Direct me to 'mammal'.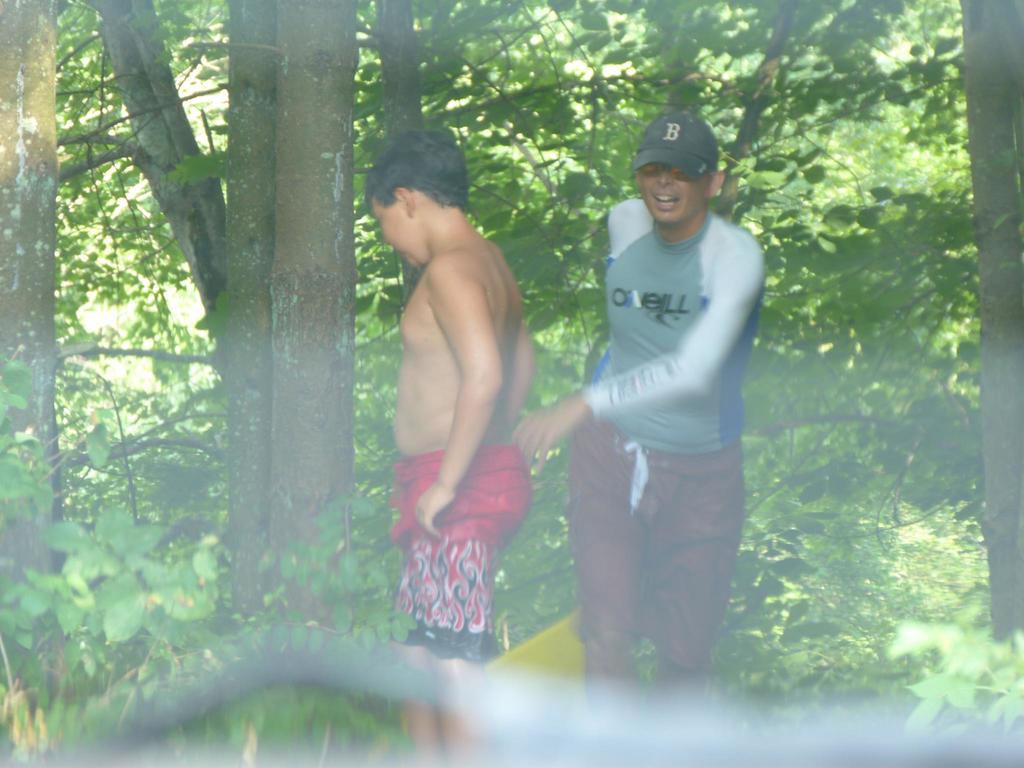
Direction: (364, 141, 540, 767).
